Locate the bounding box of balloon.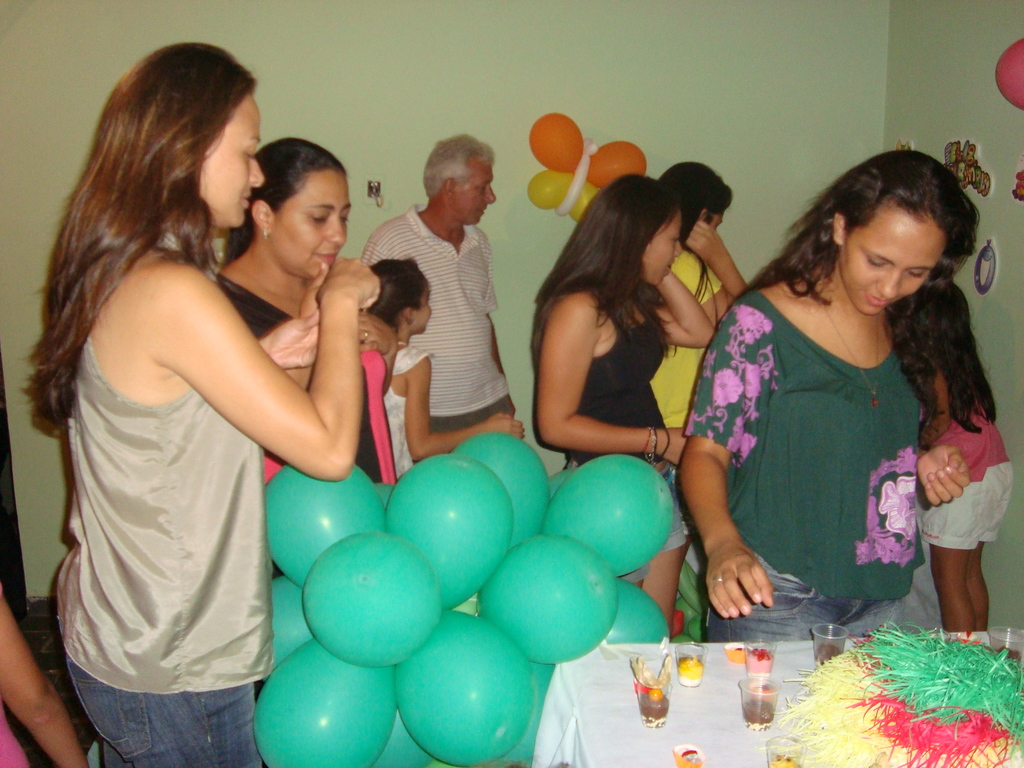
Bounding box: (x1=502, y1=658, x2=555, y2=761).
